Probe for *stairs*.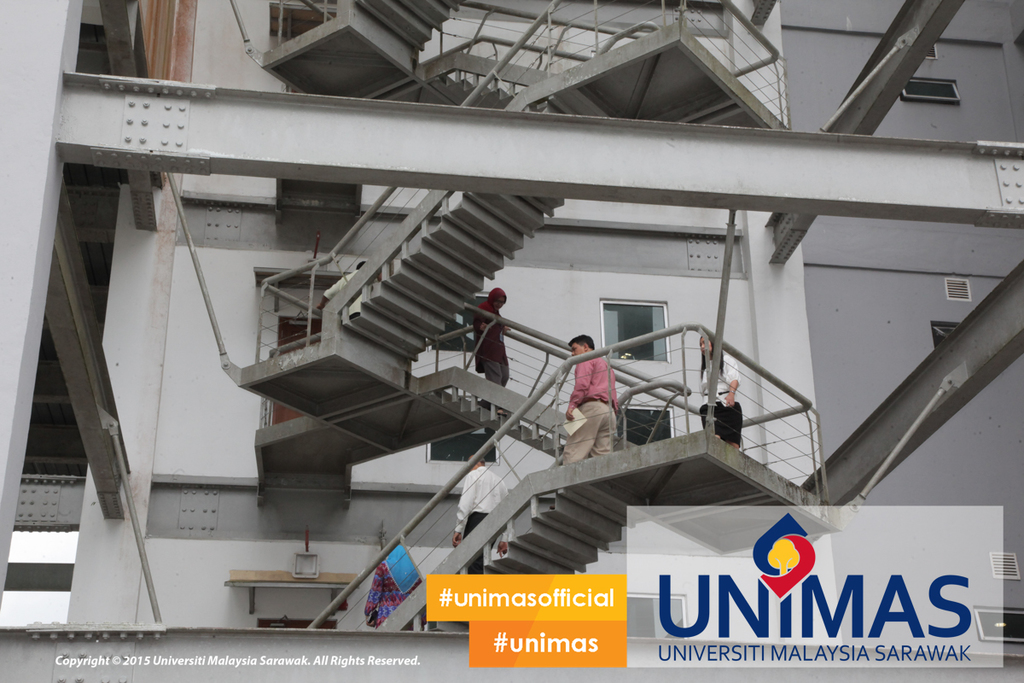
Probe result: (440, 383, 571, 458).
